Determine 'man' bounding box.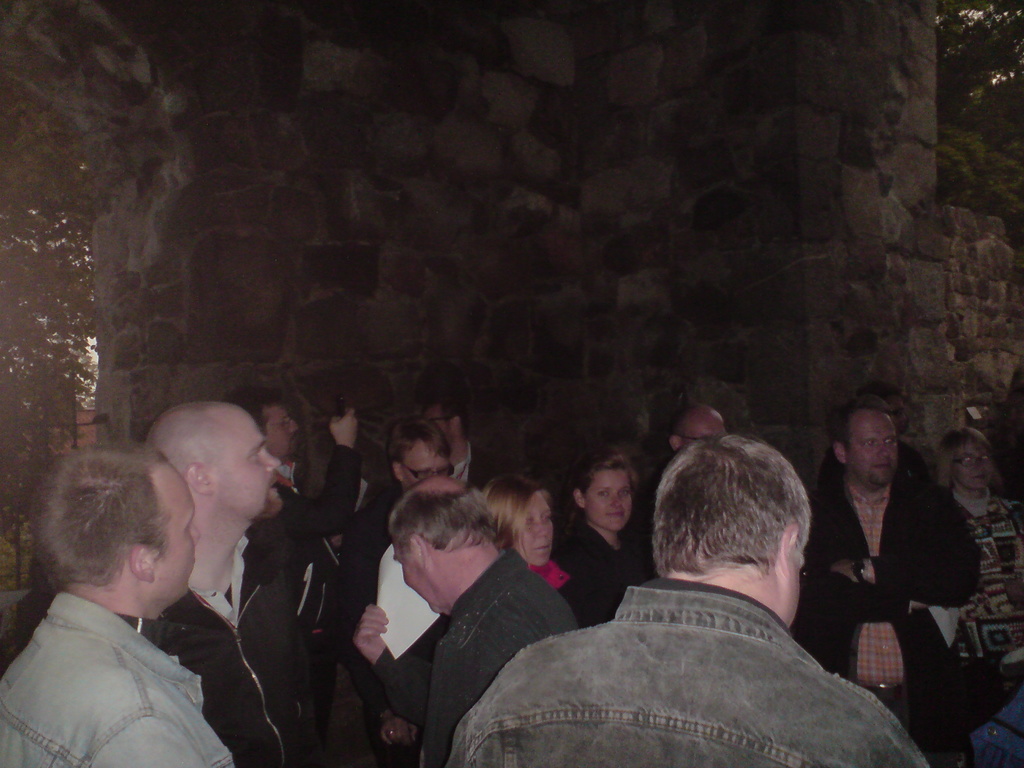
Determined: Rect(780, 399, 975, 767).
